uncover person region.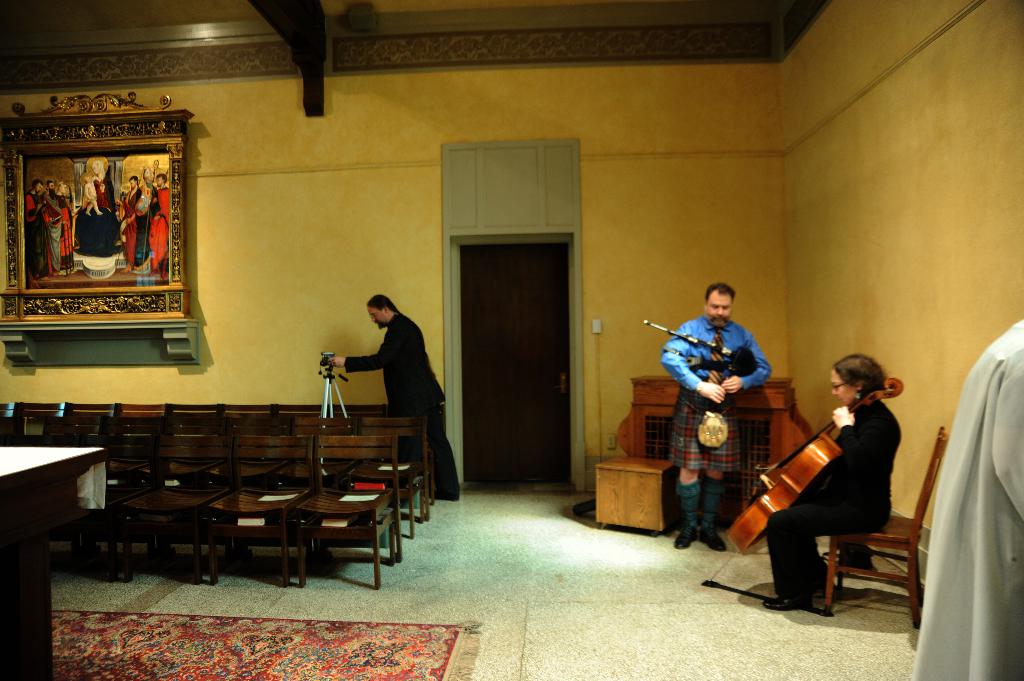
Uncovered: [x1=314, y1=294, x2=458, y2=498].
